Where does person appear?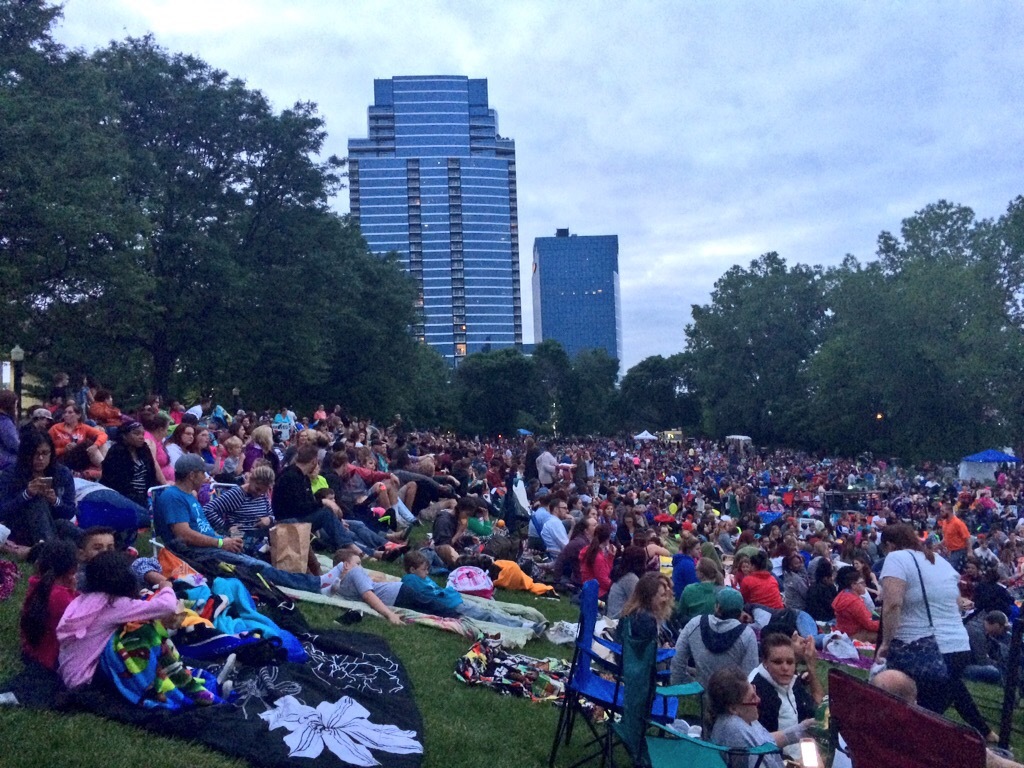
Appears at (x1=667, y1=583, x2=760, y2=684).
